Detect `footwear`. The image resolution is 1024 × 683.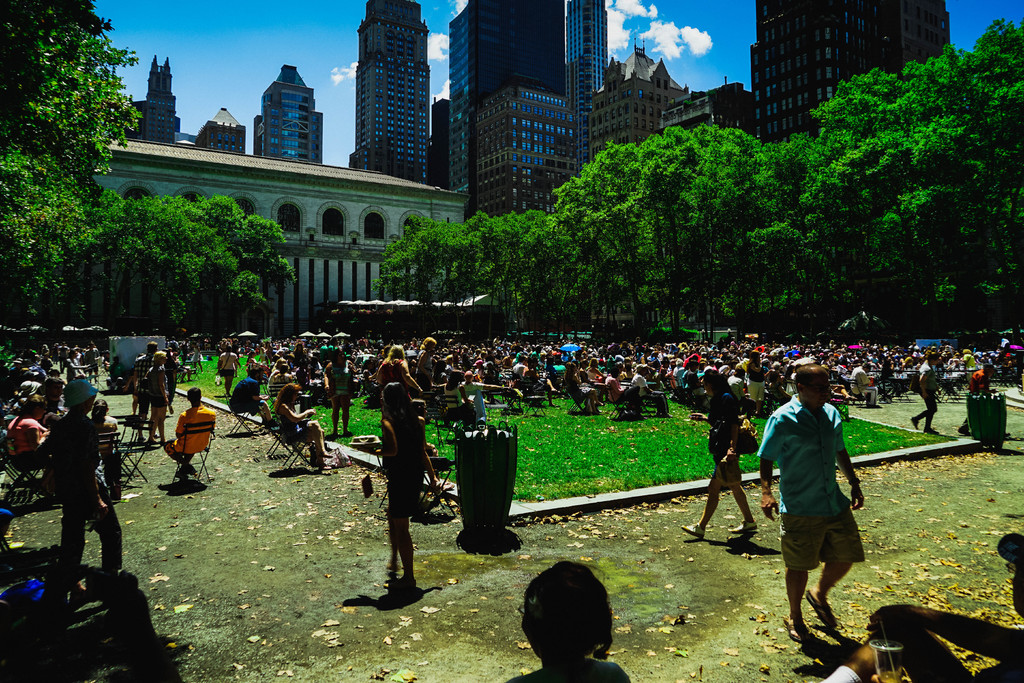
680:525:710:538.
